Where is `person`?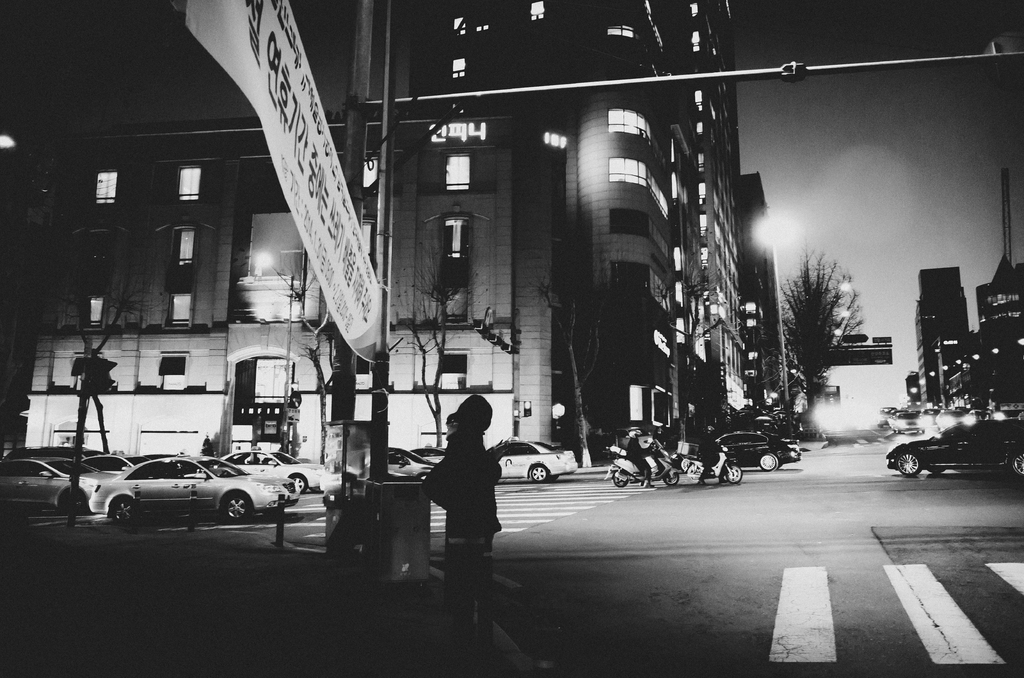
detection(424, 390, 506, 634).
